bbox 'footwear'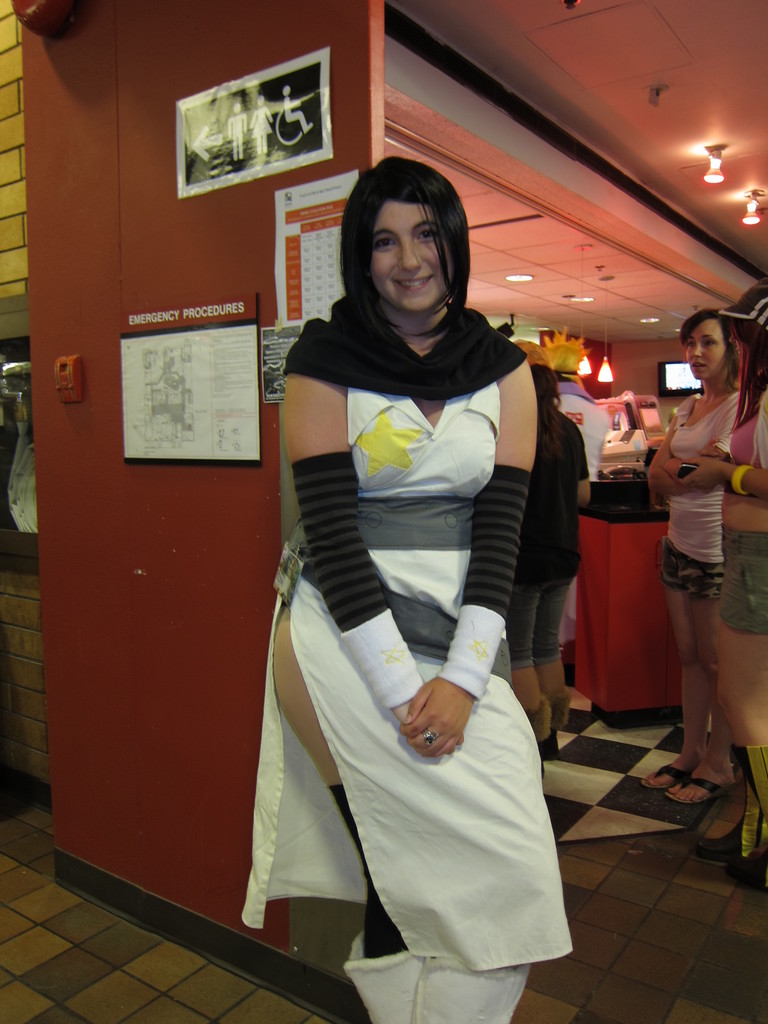
<bbox>340, 929, 424, 1023</bbox>
